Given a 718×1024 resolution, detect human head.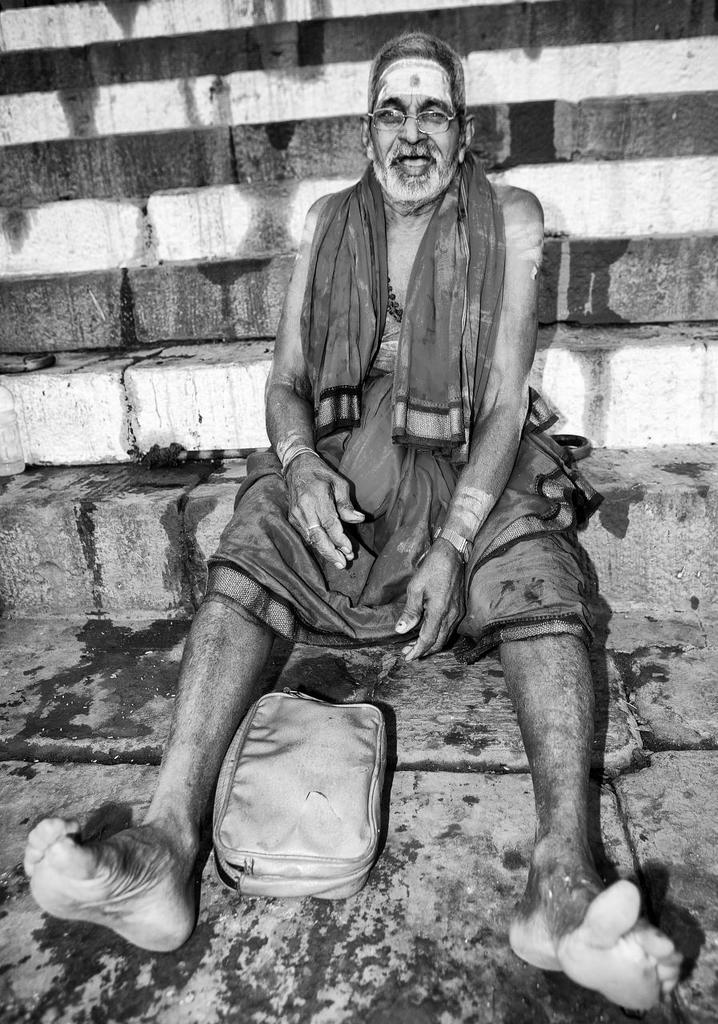
x1=355 y1=57 x2=467 y2=187.
